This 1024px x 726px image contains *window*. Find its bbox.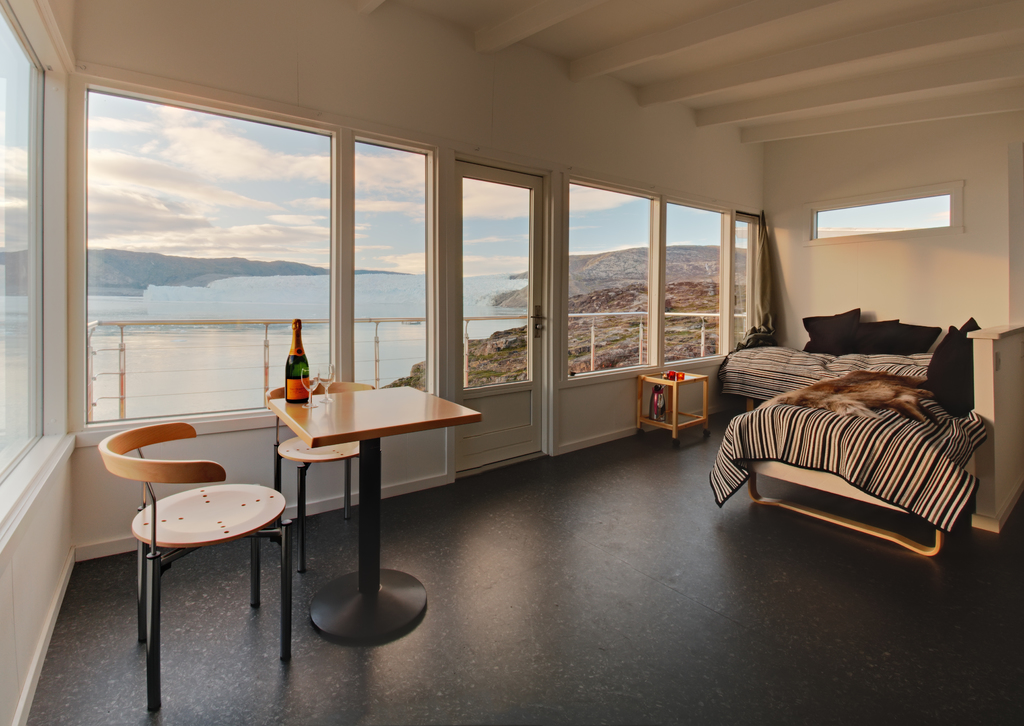
left=733, top=210, right=760, bottom=345.
